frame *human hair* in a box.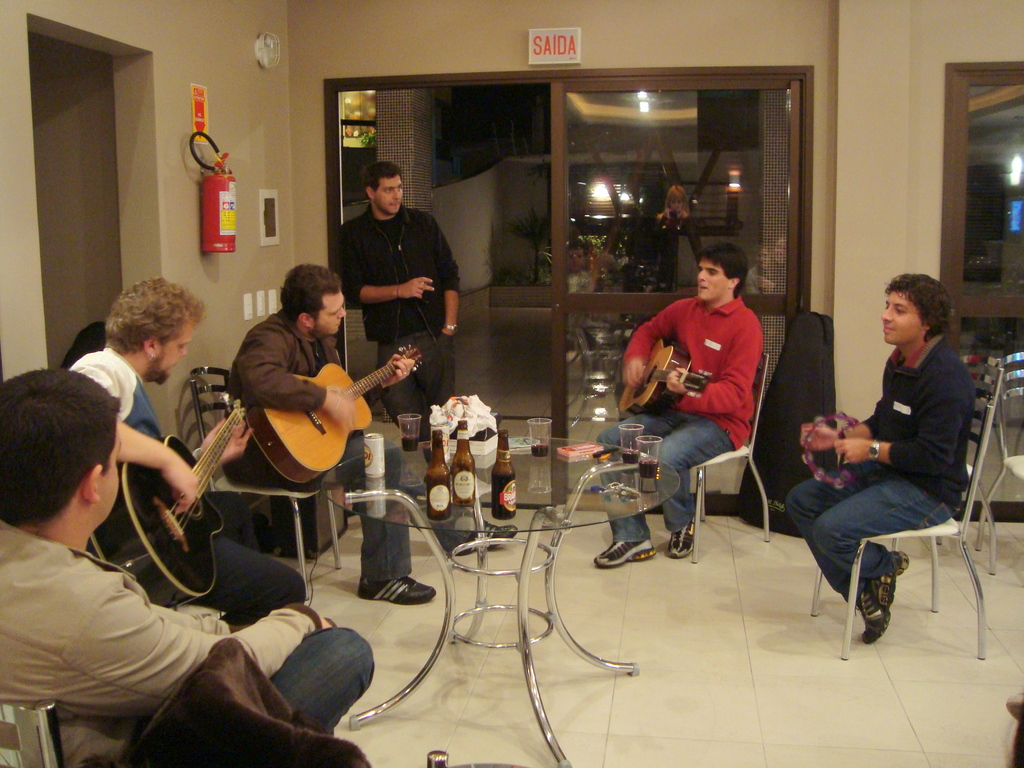
[left=8, top=381, right=140, bottom=546].
